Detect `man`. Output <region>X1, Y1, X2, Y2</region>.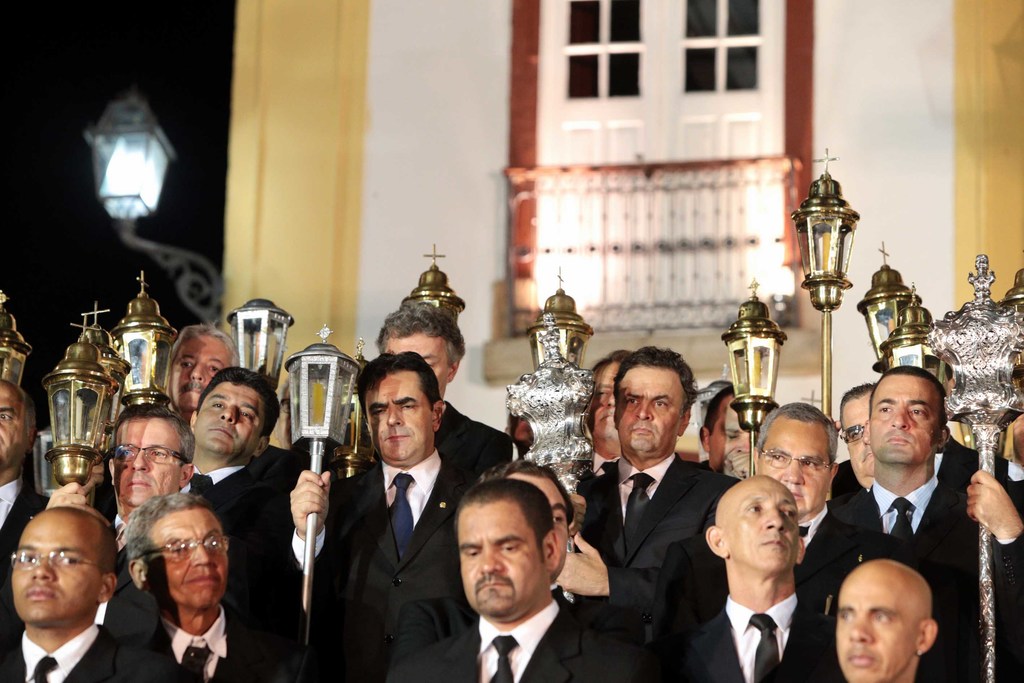
<region>0, 504, 170, 682</region>.
